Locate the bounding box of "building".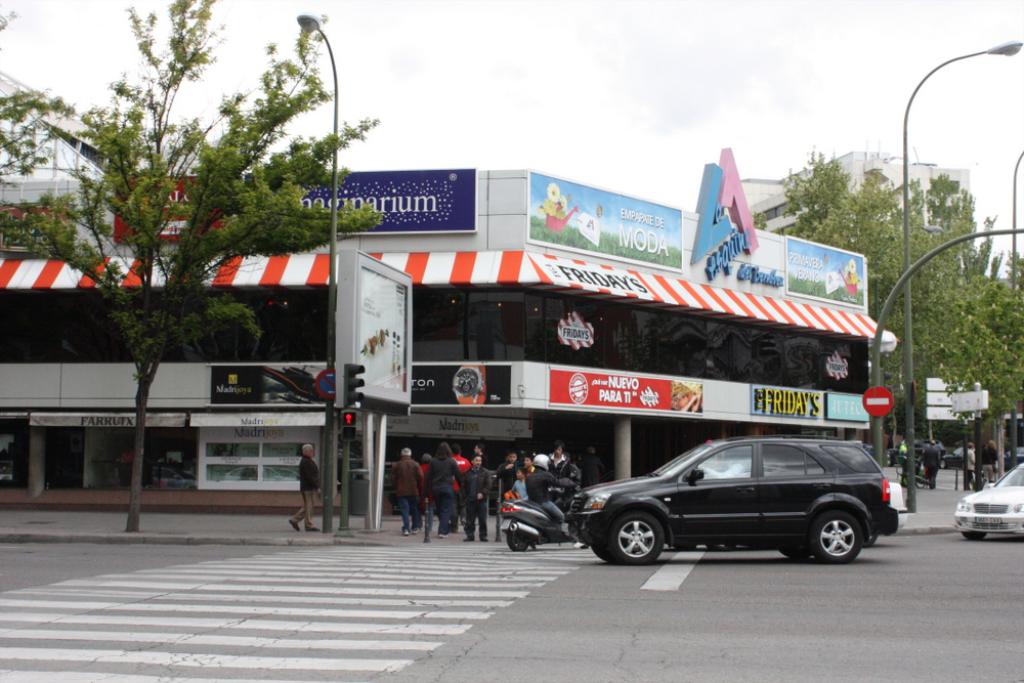
Bounding box: rect(0, 144, 896, 517).
